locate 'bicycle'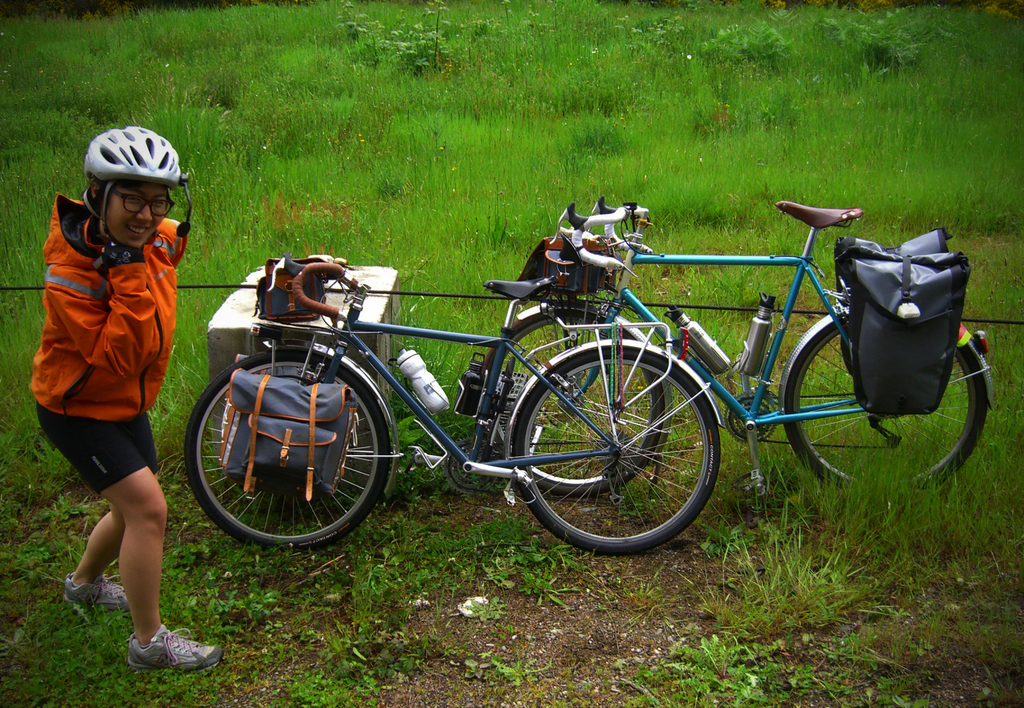
bbox(184, 259, 721, 558)
